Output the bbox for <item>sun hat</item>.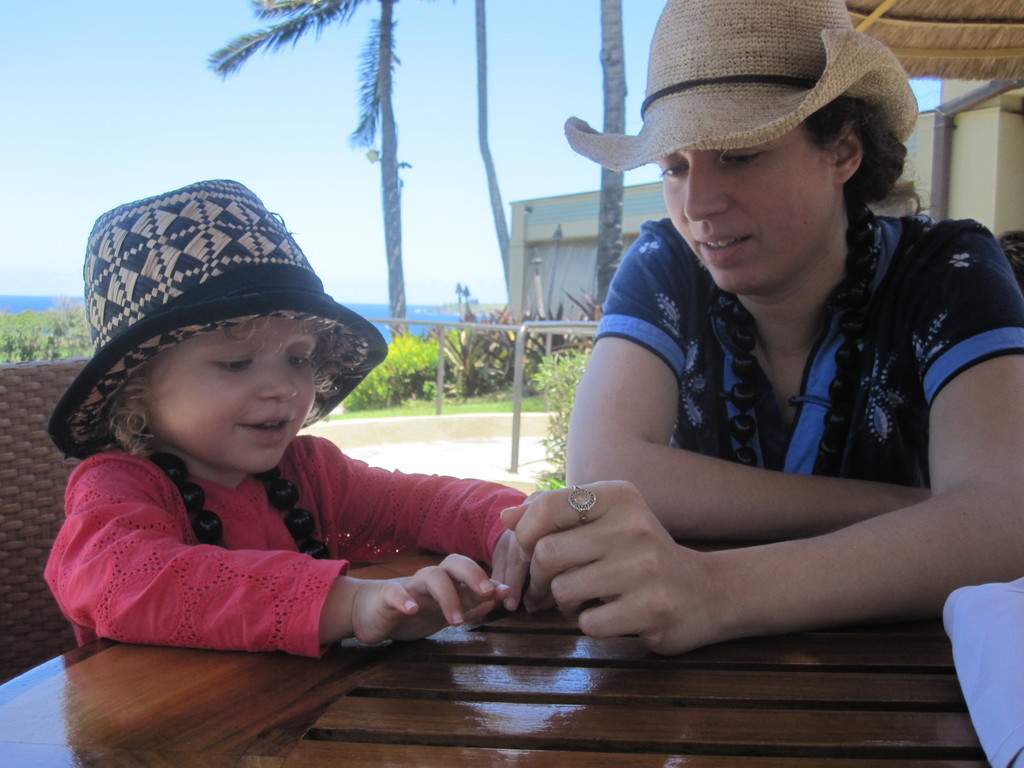
[left=42, top=175, right=387, bottom=459].
